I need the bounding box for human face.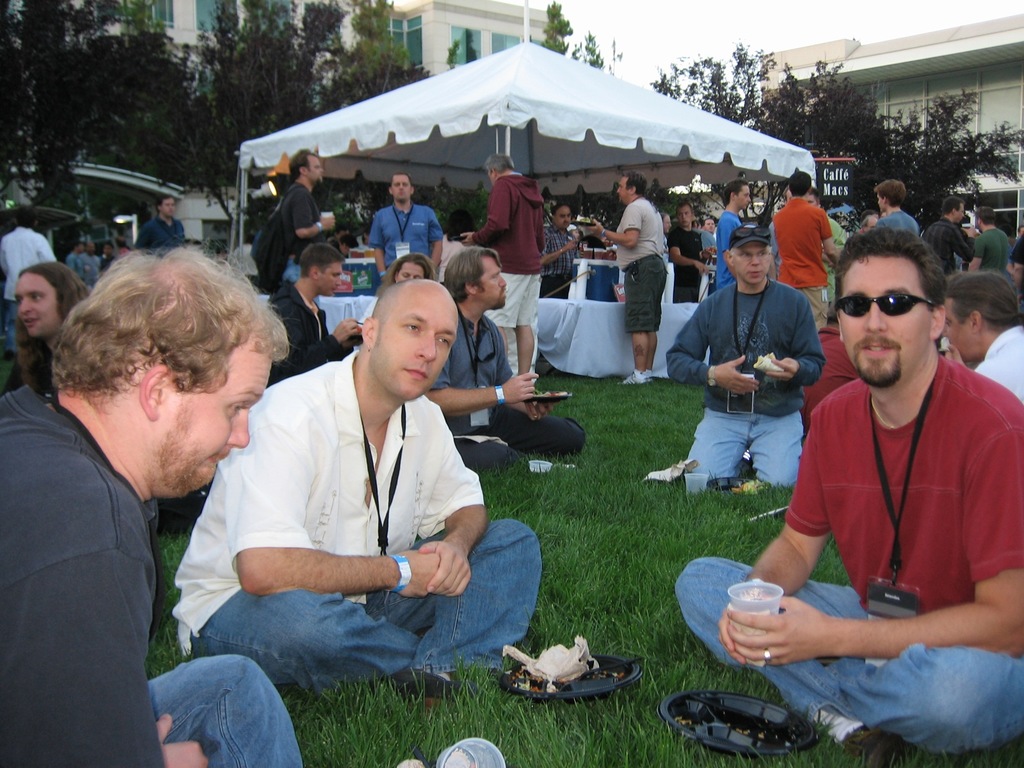
Here it is: bbox=[680, 205, 689, 230].
